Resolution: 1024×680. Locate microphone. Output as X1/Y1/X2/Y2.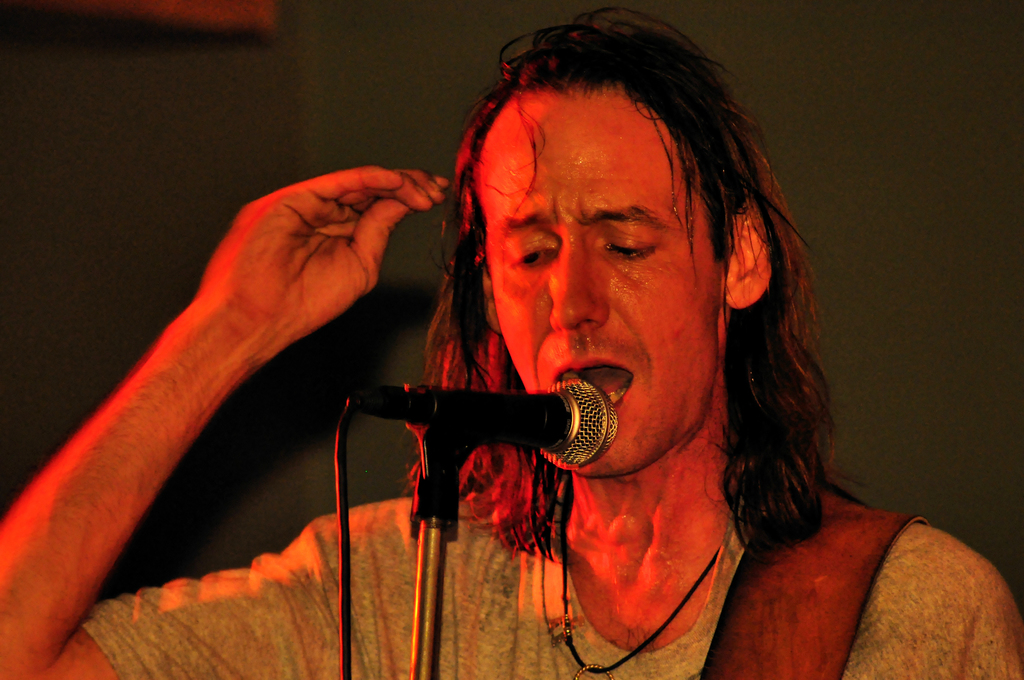
425/366/657/486.
